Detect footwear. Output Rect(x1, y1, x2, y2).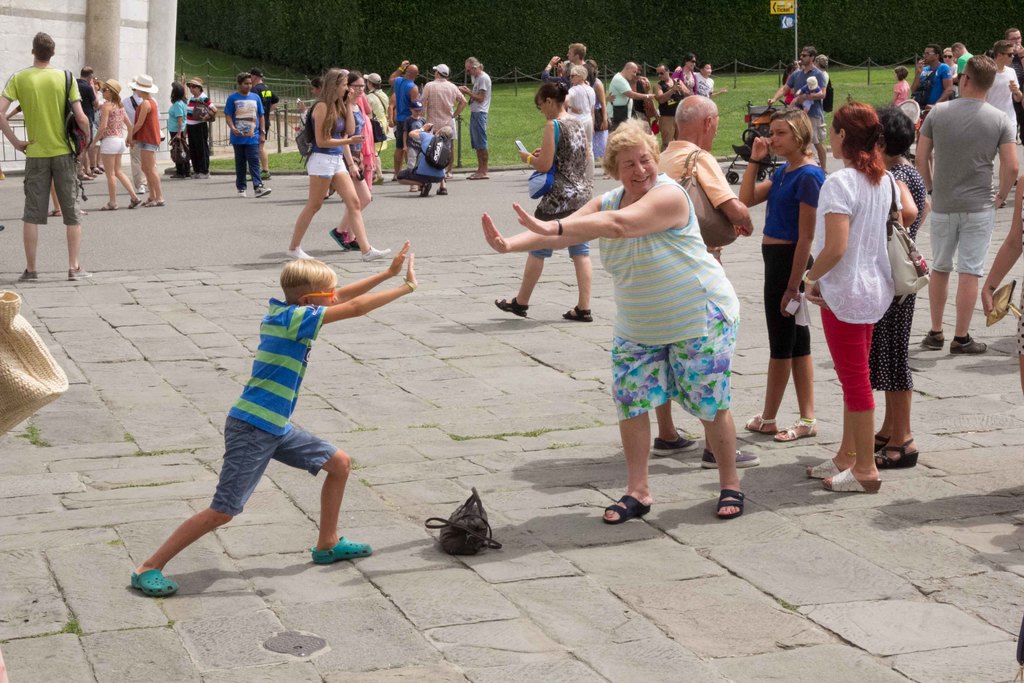
Rect(68, 264, 95, 283).
